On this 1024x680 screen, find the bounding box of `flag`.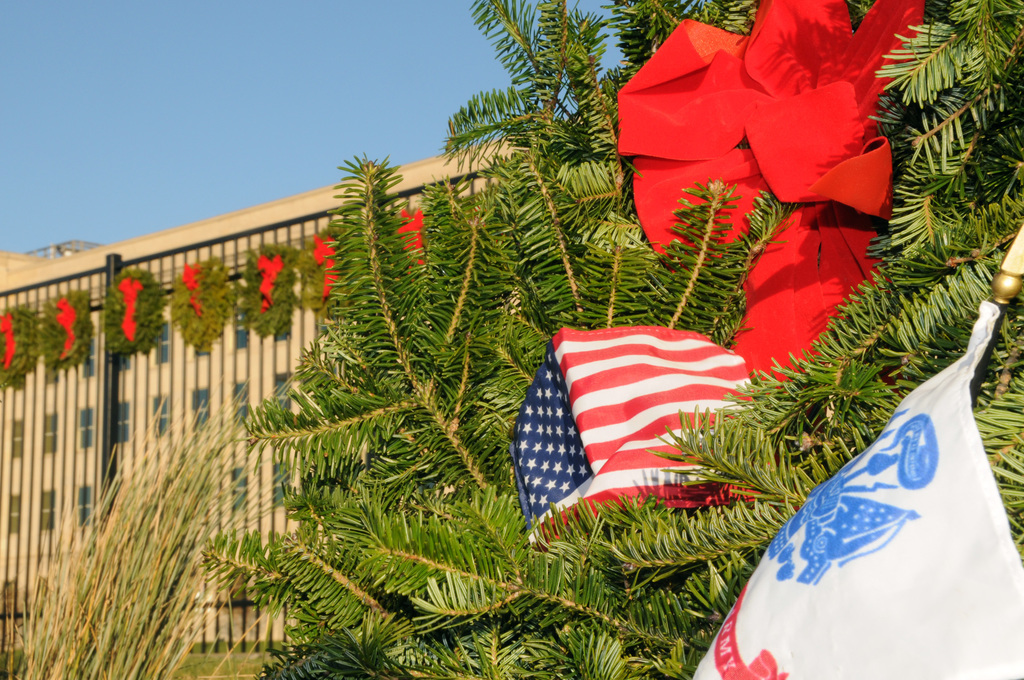
Bounding box: x1=524 y1=332 x2=769 y2=522.
